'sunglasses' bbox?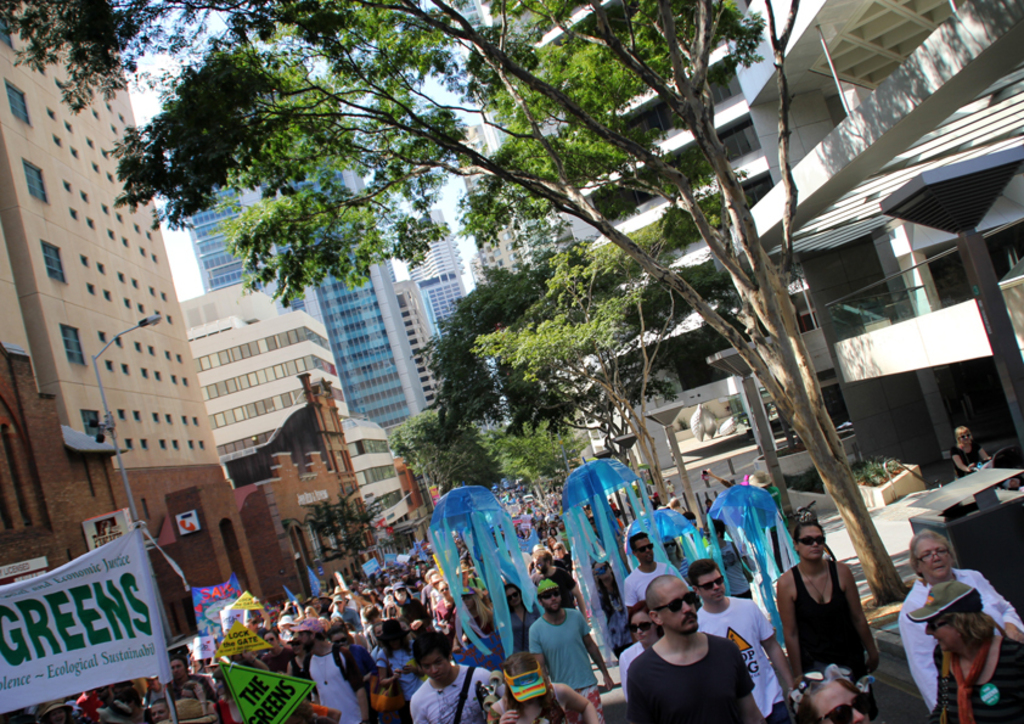
crop(656, 594, 692, 611)
